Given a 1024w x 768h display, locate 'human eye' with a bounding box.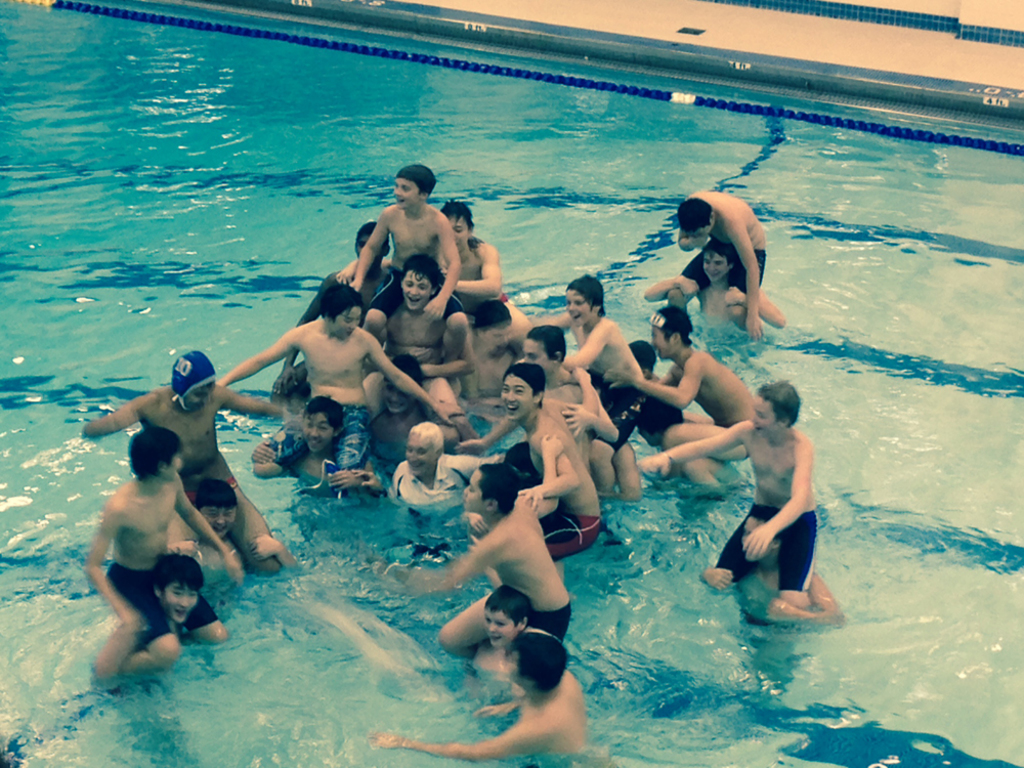
Located: [705,259,712,264].
